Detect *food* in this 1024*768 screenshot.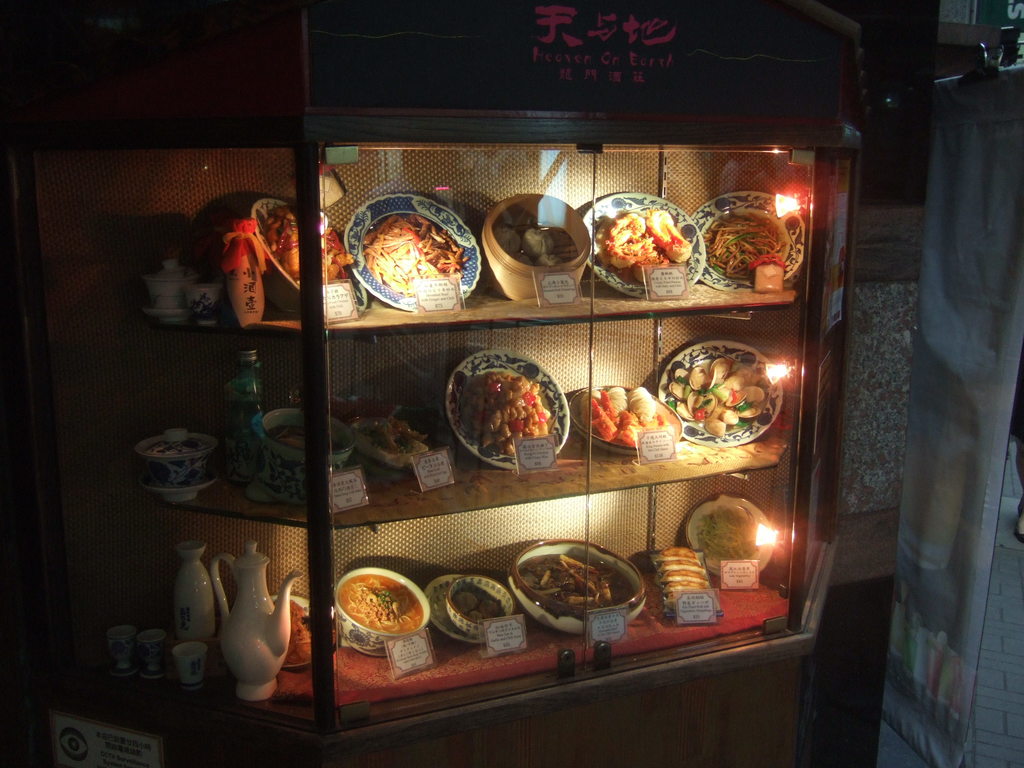
Detection: Rect(332, 395, 431, 473).
